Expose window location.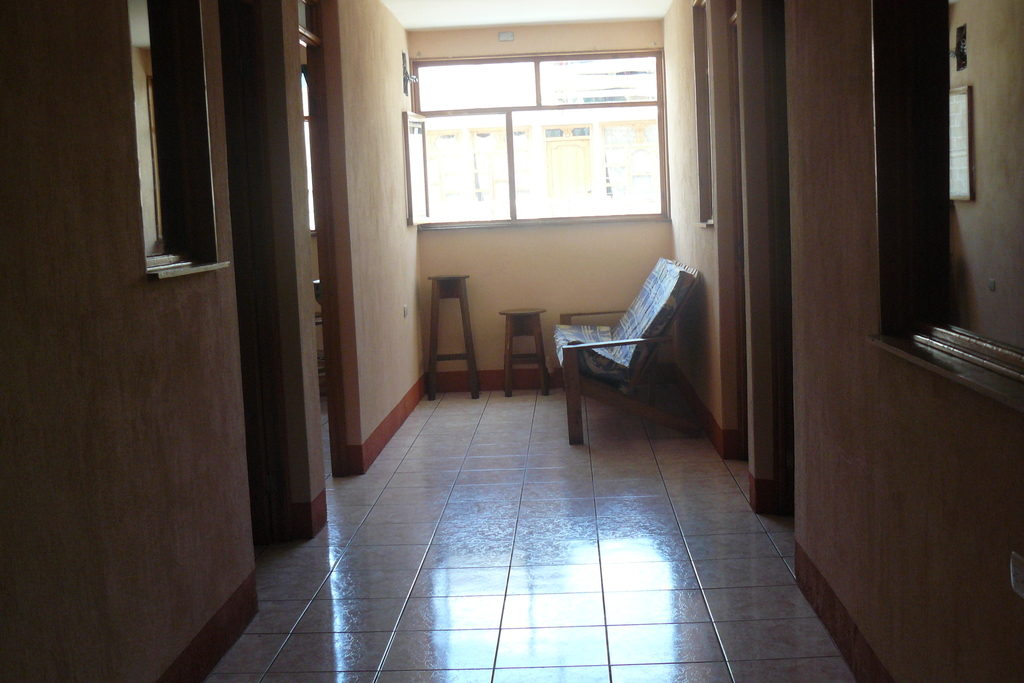
Exposed at box(409, 48, 669, 224).
